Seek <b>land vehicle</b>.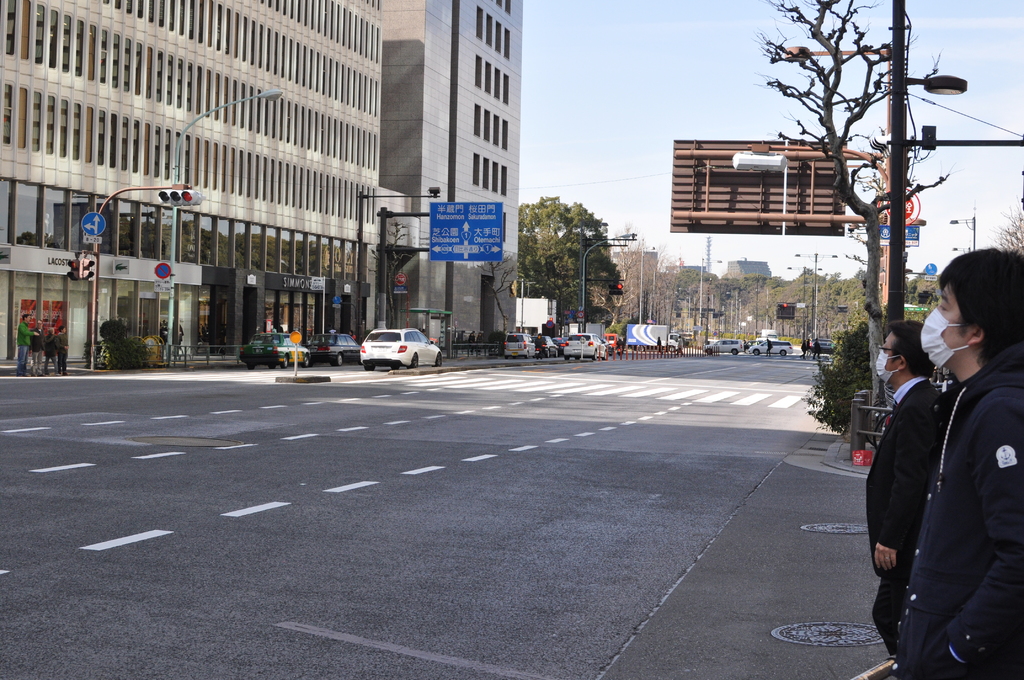
box(237, 332, 312, 368).
